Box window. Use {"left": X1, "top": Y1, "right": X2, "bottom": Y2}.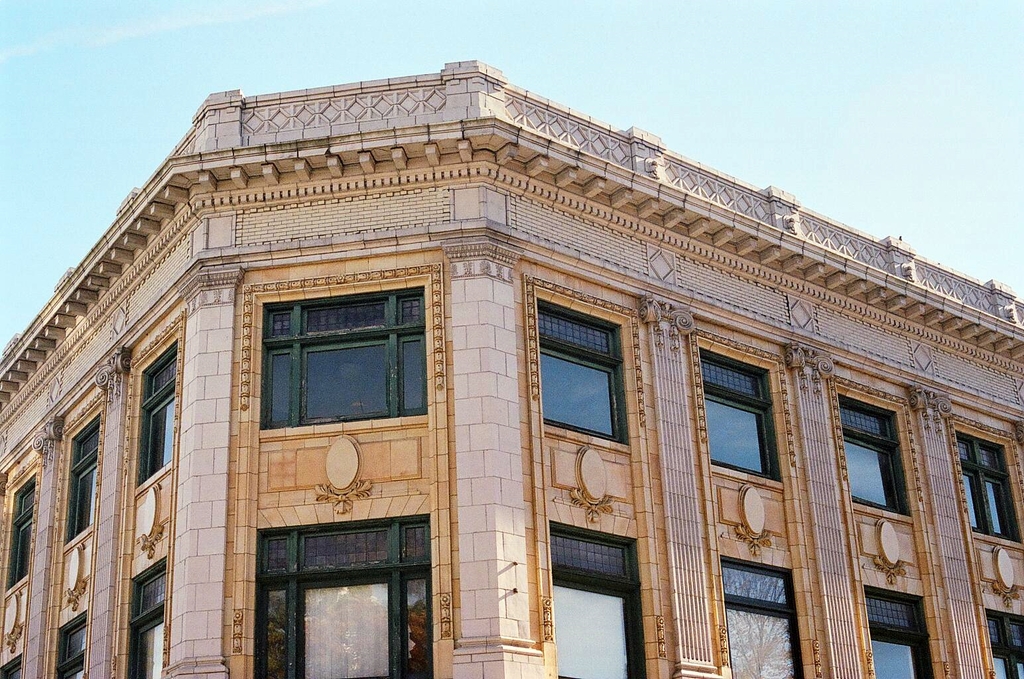
{"left": 56, "top": 387, "right": 107, "bottom": 548}.
